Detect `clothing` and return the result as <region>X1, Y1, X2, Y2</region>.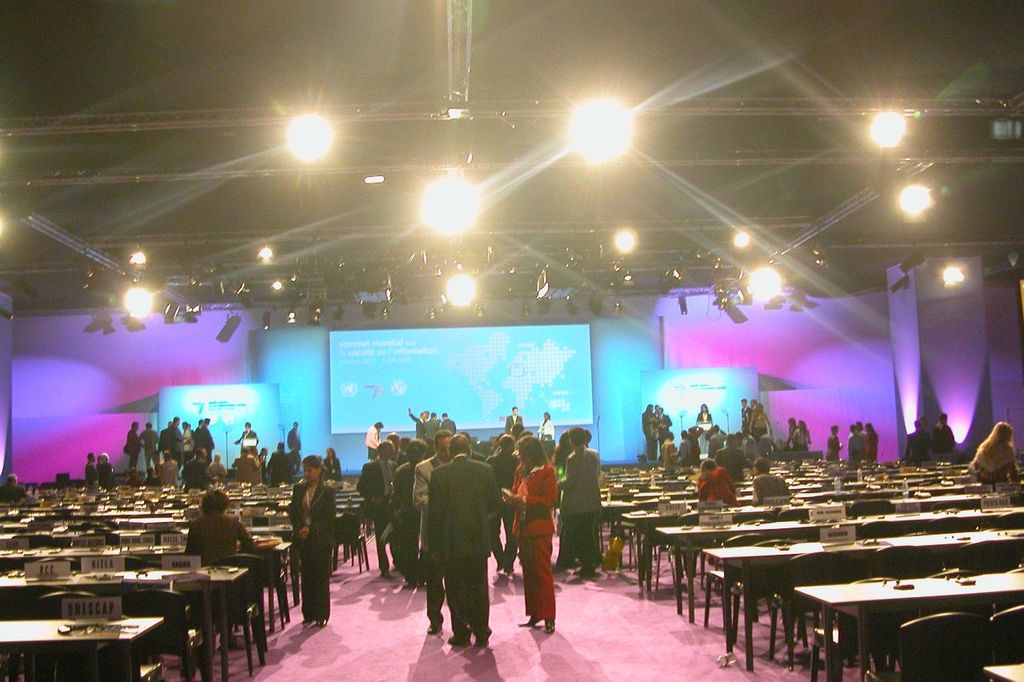
<region>422, 451, 506, 641</region>.
